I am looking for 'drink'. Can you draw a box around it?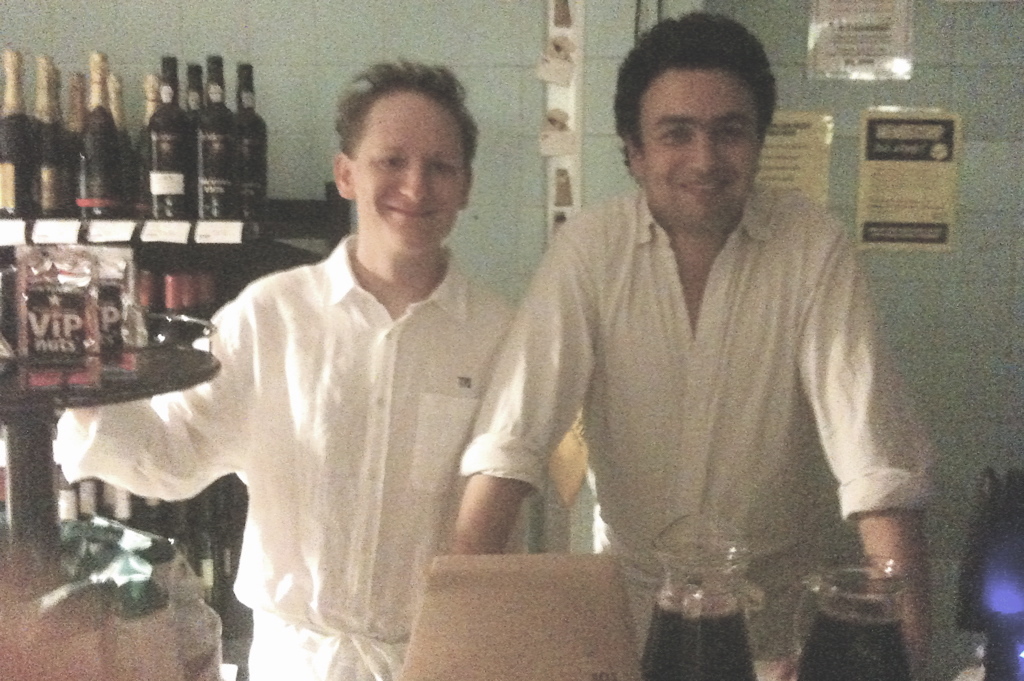
Sure, the bounding box is <box>643,597,762,680</box>.
